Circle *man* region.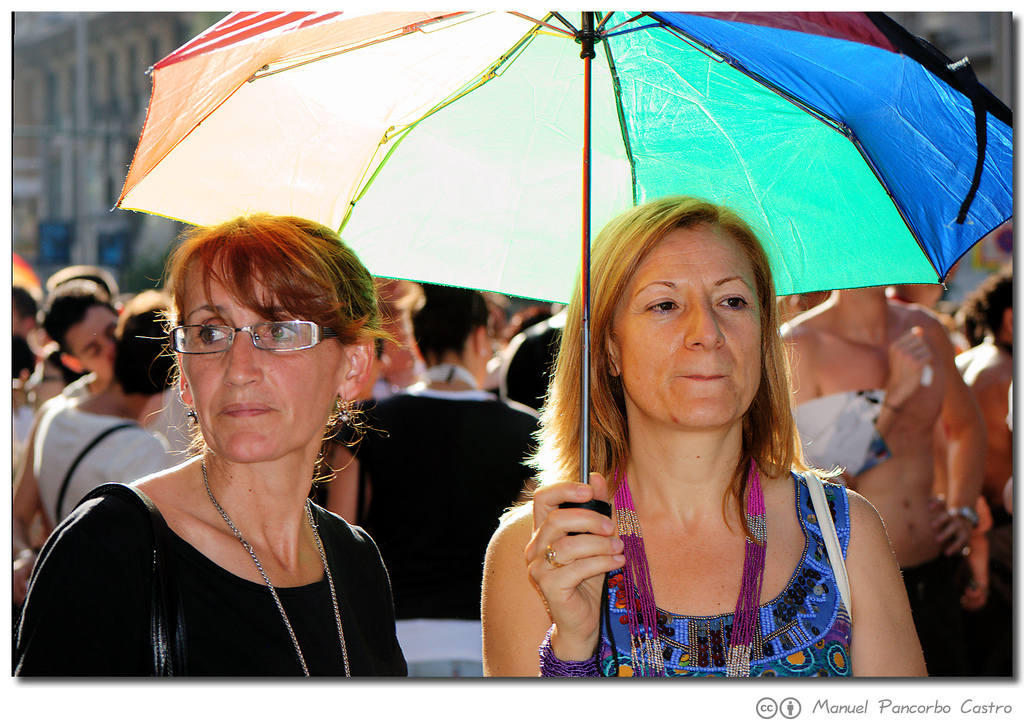
Region: <box>772,287,993,676</box>.
